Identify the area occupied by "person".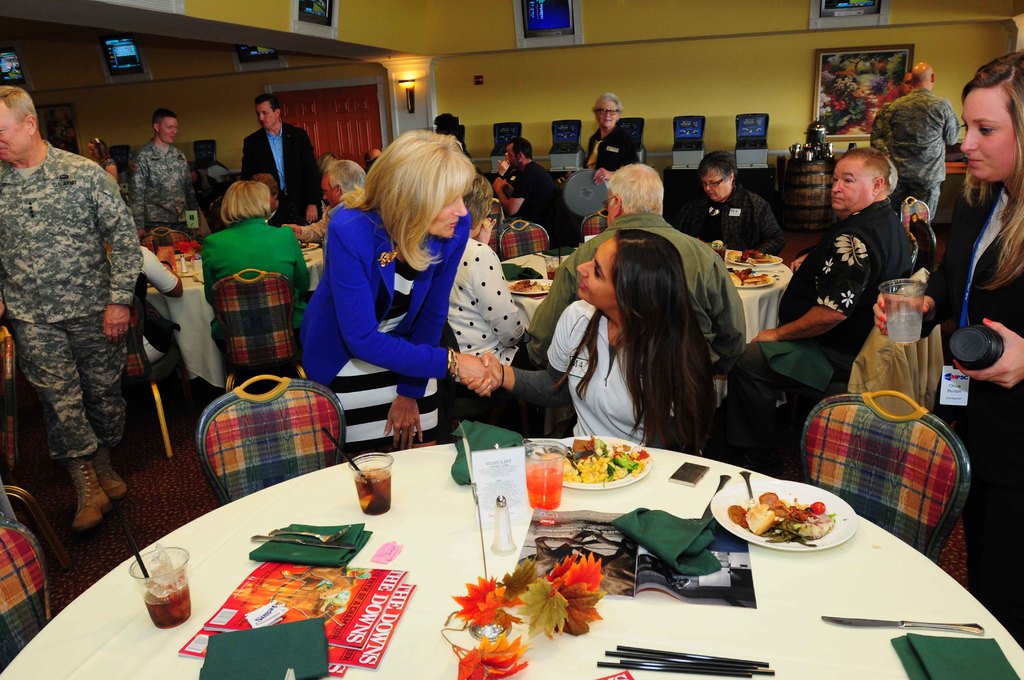
Area: (left=460, top=231, right=717, bottom=462).
